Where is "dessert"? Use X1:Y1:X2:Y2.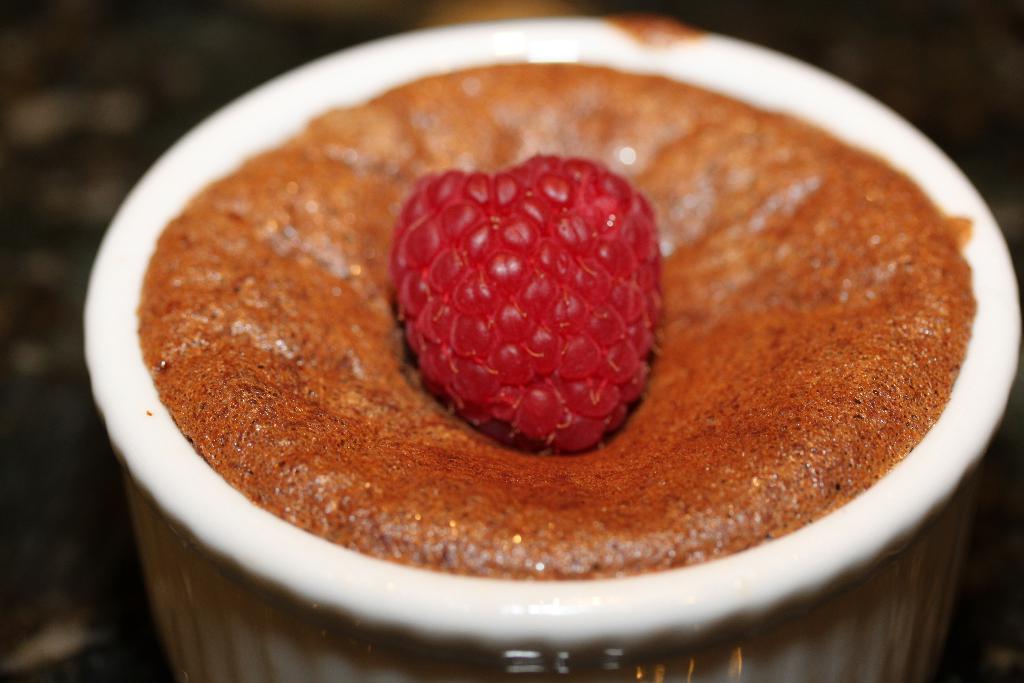
164:35:941:636.
